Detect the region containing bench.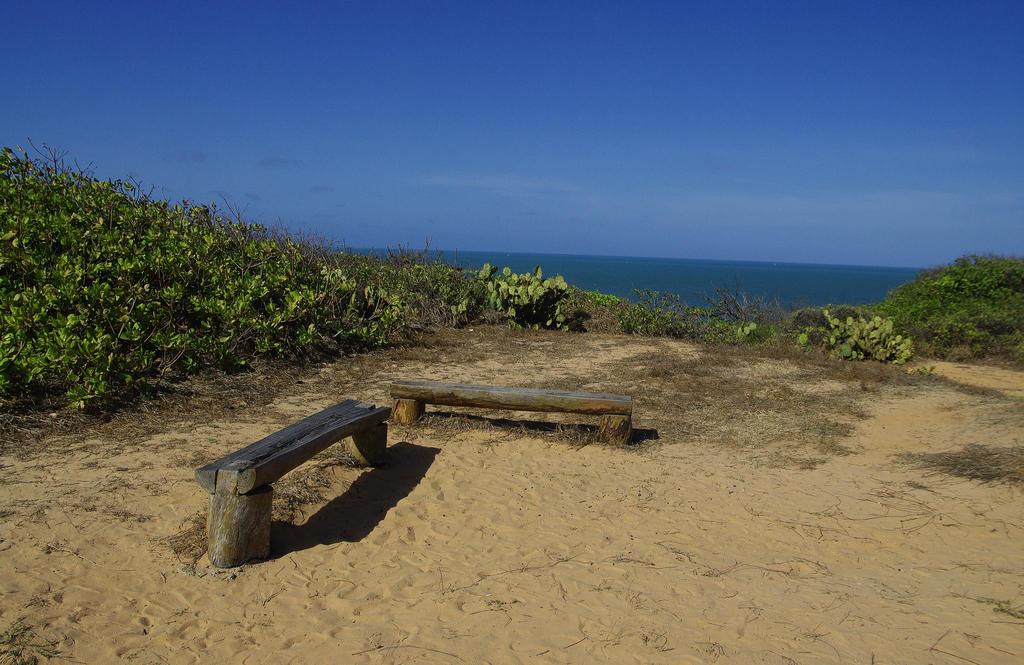
{"x1": 362, "y1": 381, "x2": 641, "y2": 449}.
